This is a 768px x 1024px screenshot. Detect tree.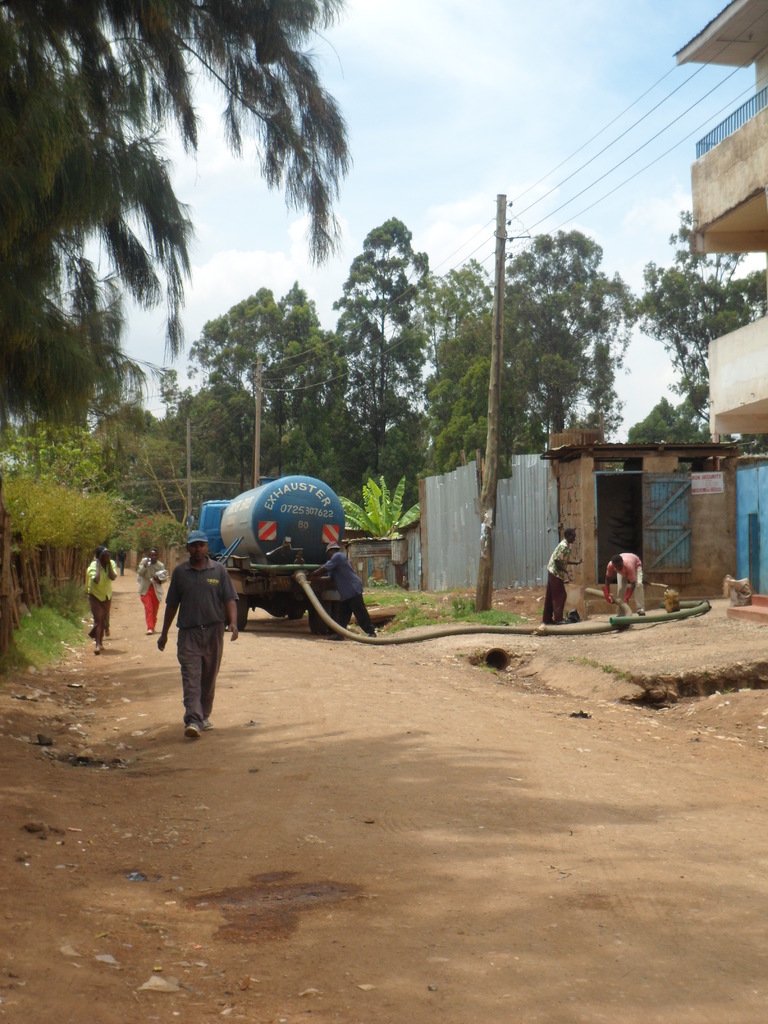
region(338, 214, 439, 494).
